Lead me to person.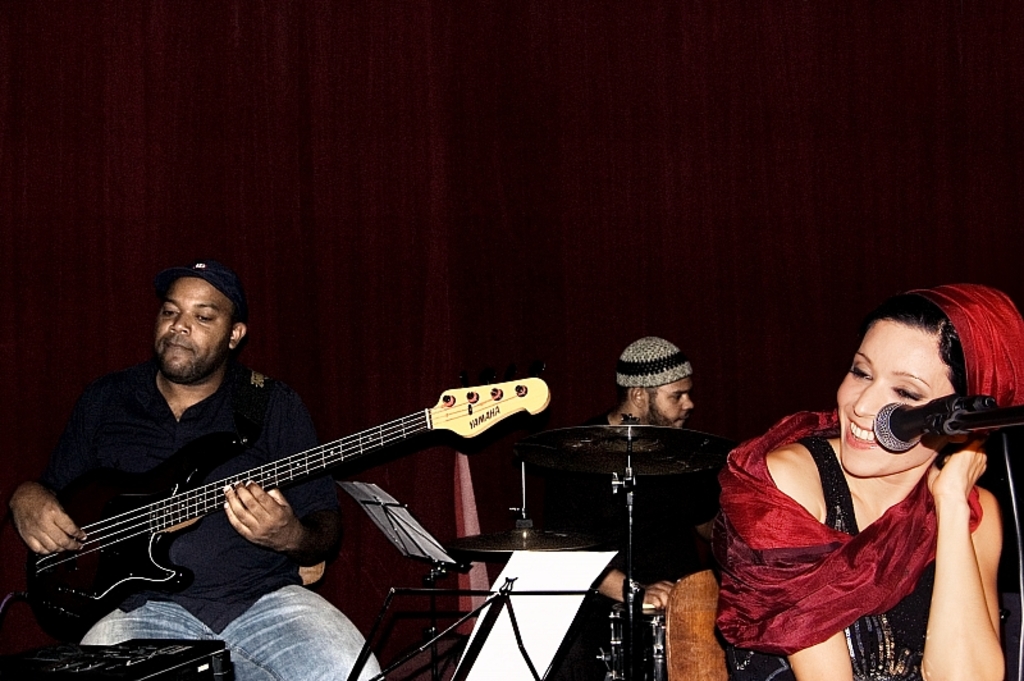
Lead to [719, 283, 1023, 680].
